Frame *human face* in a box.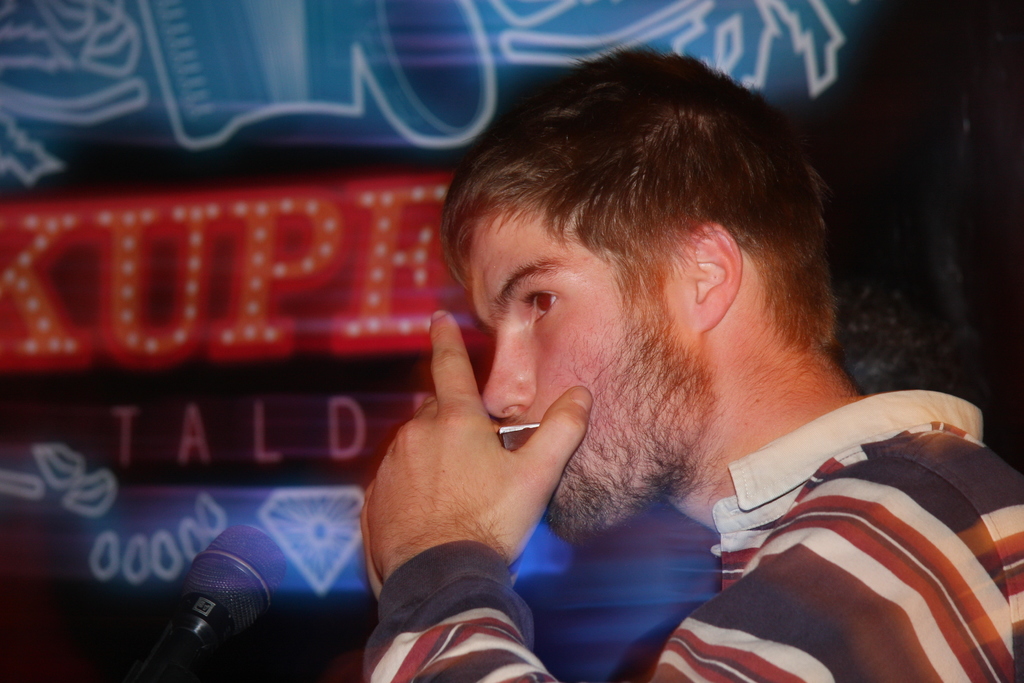
left=471, top=206, right=709, bottom=543.
